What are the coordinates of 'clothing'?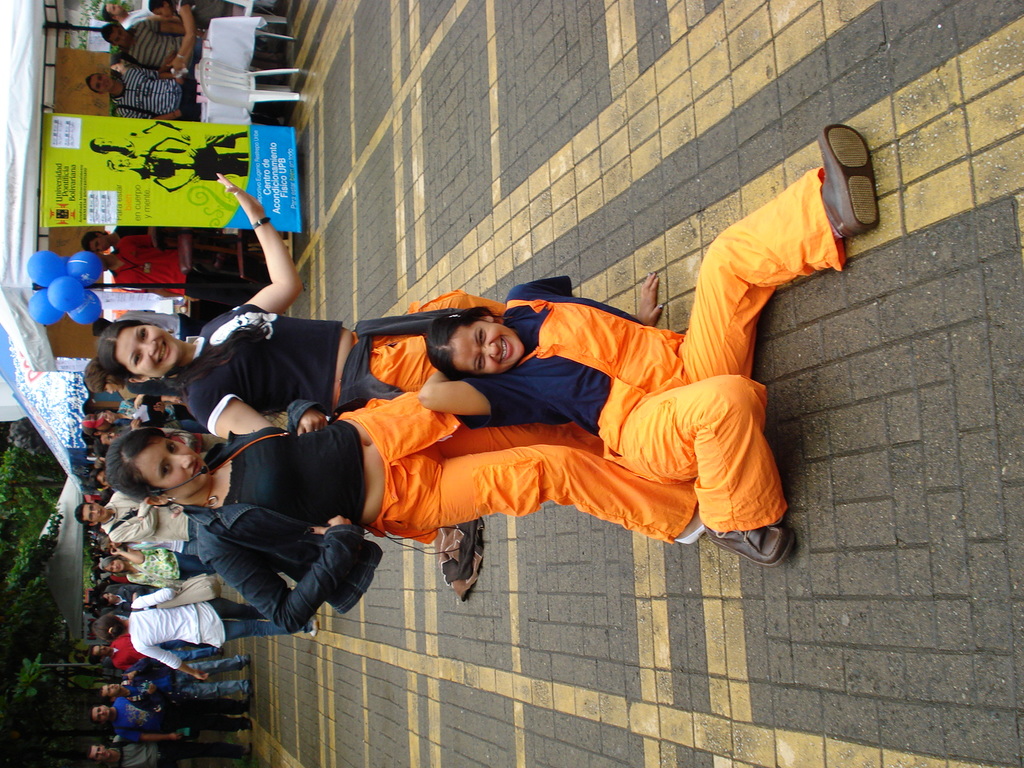
[left=131, top=583, right=296, bottom=674].
